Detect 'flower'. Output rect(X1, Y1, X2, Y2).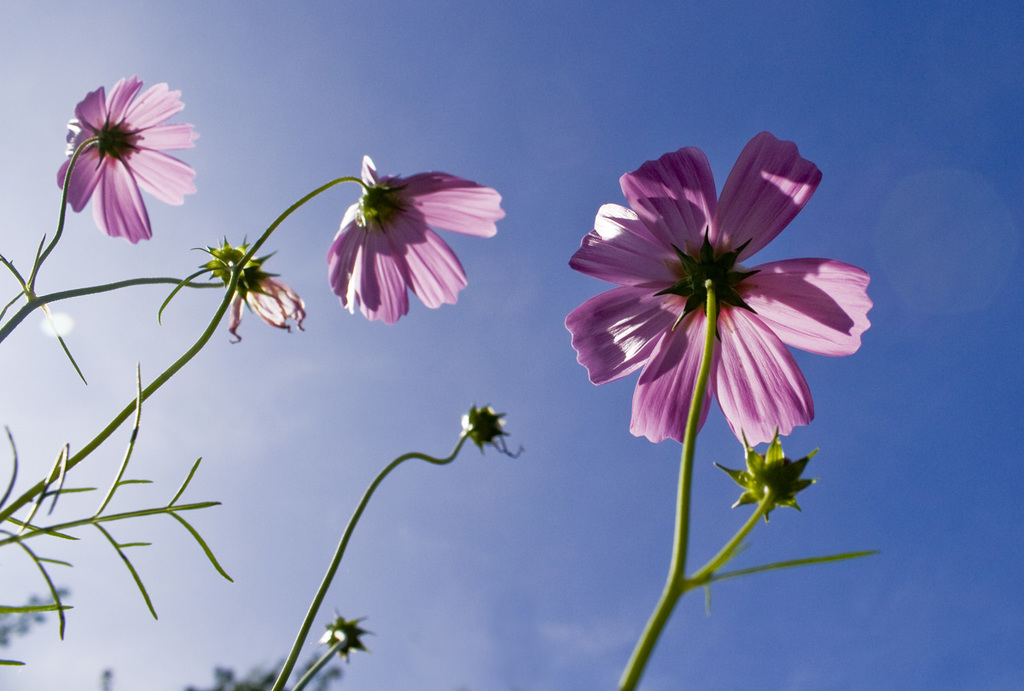
rect(323, 165, 513, 329).
